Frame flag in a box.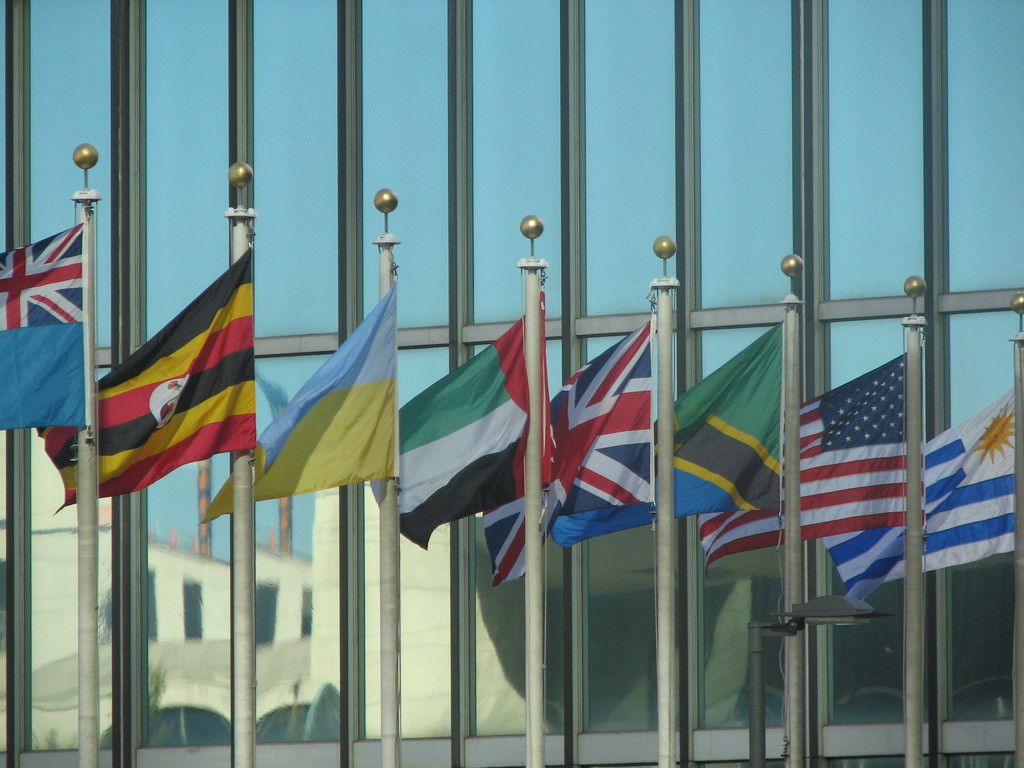
696, 346, 911, 568.
